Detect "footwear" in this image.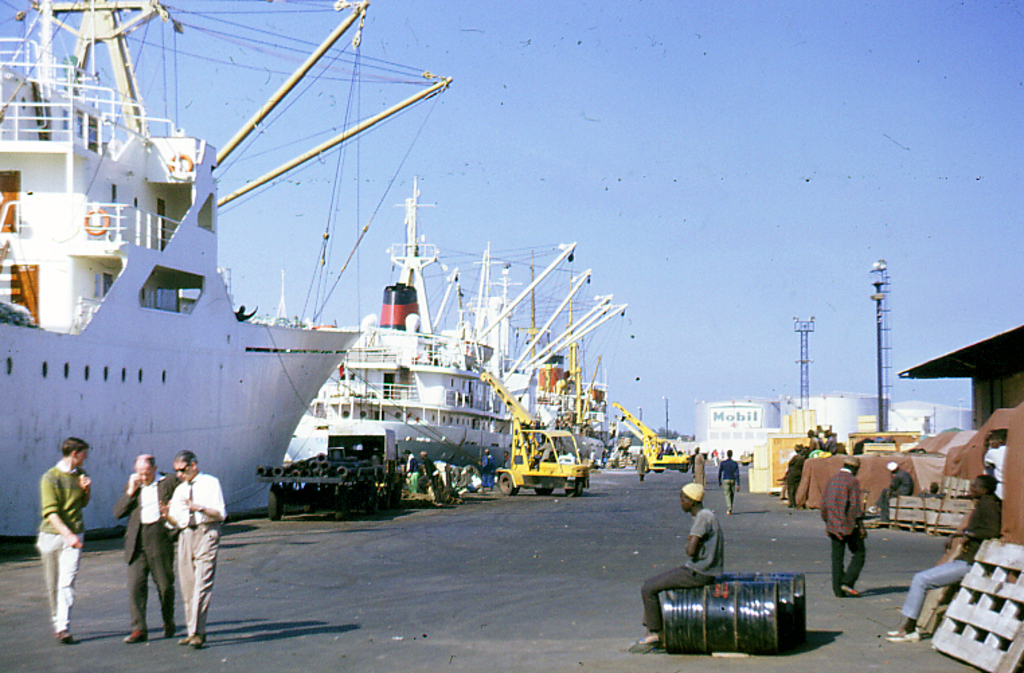
Detection: bbox(122, 629, 148, 642).
